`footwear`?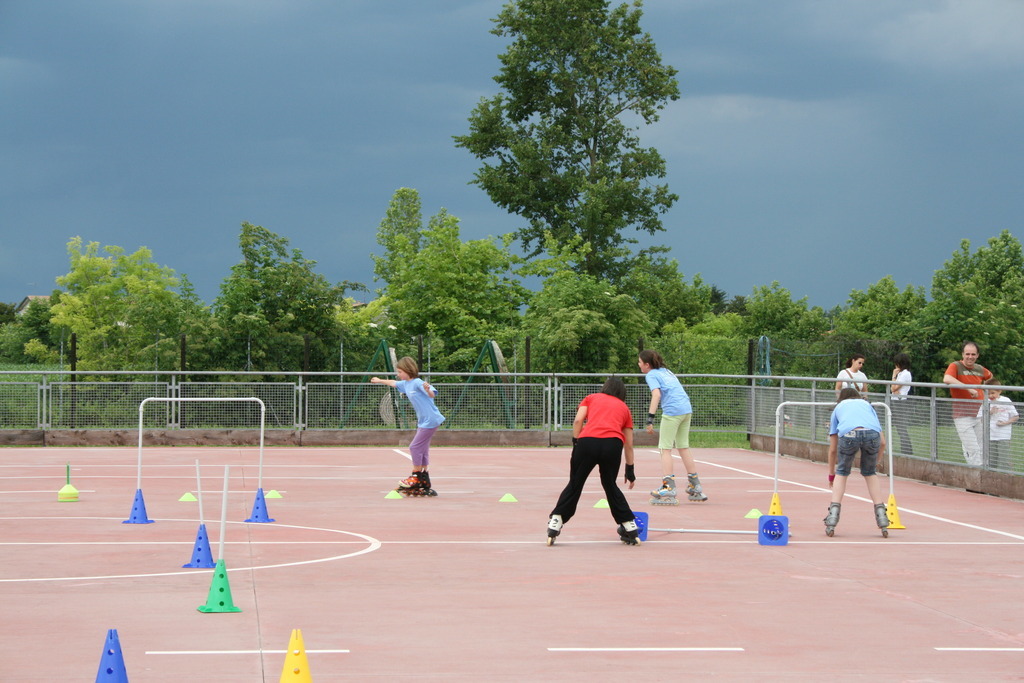
{"x1": 413, "y1": 474, "x2": 426, "y2": 497}
